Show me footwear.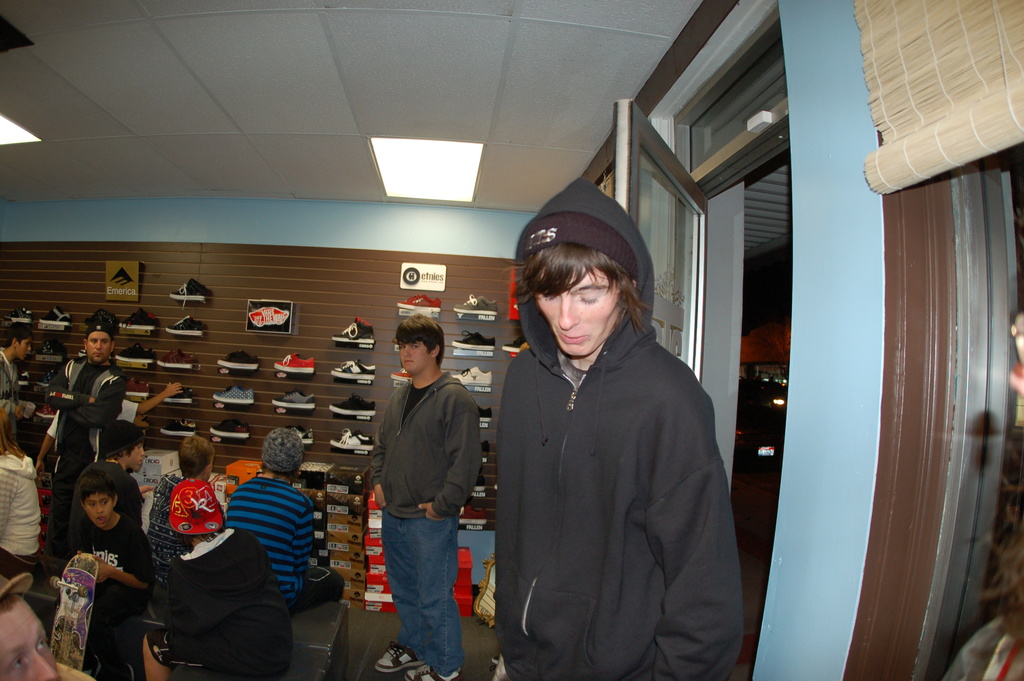
footwear is here: <box>17,366,31,389</box>.
